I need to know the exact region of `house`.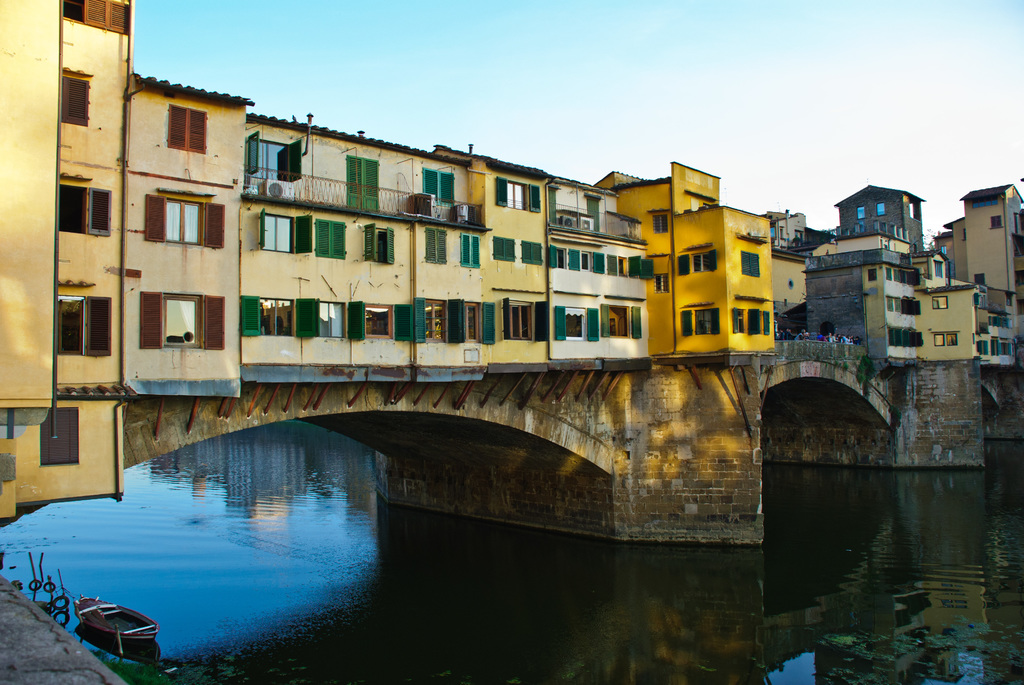
Region: 813:192:901:357.
